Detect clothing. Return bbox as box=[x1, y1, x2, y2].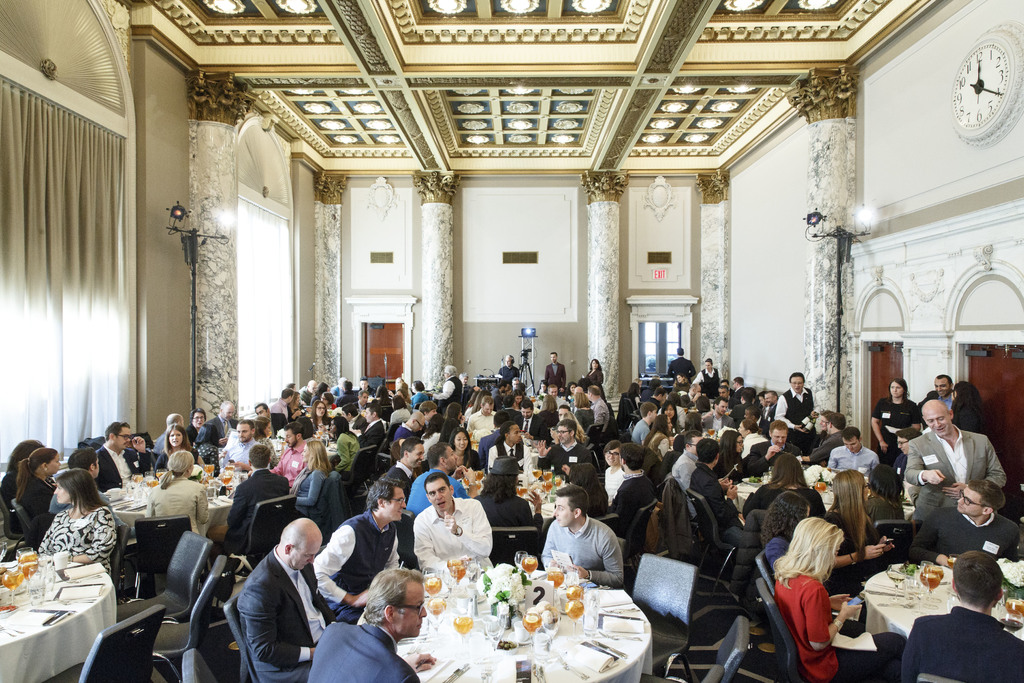
box=[92, 442, 141, 492].
